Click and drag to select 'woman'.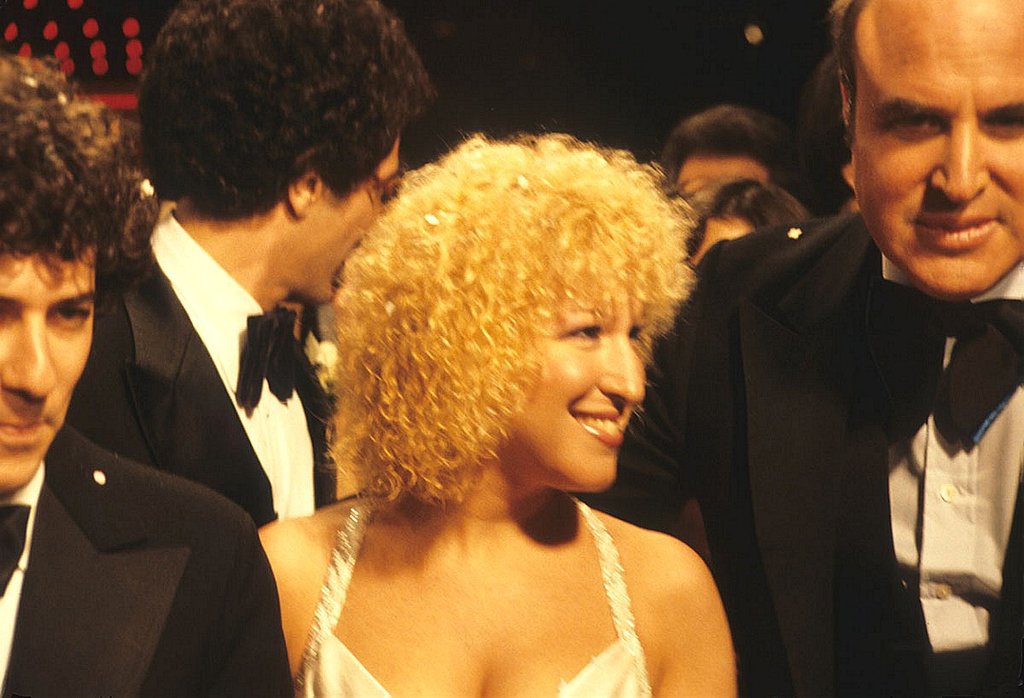
Selection: 251/109/752/693.
